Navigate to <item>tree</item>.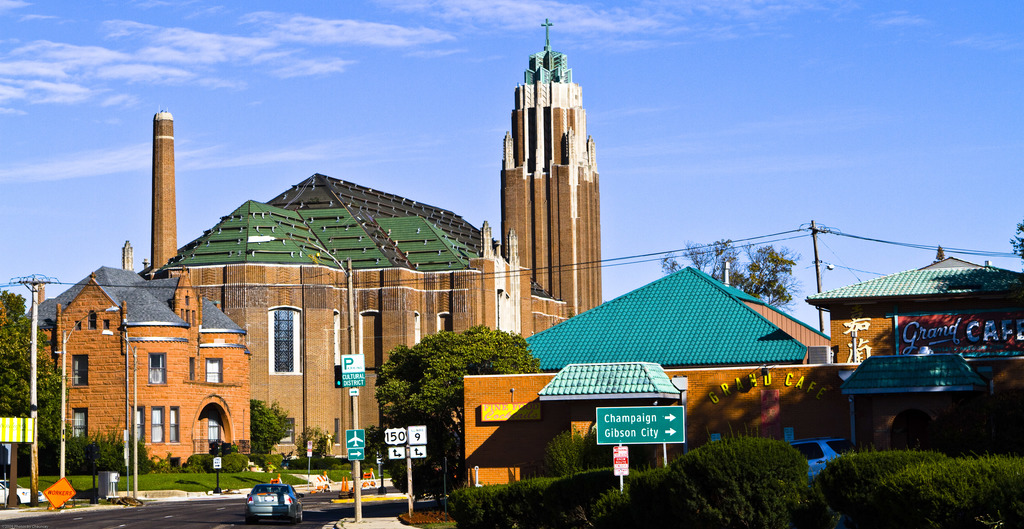
Navigation target: detection(0, 286, 64, 471).
